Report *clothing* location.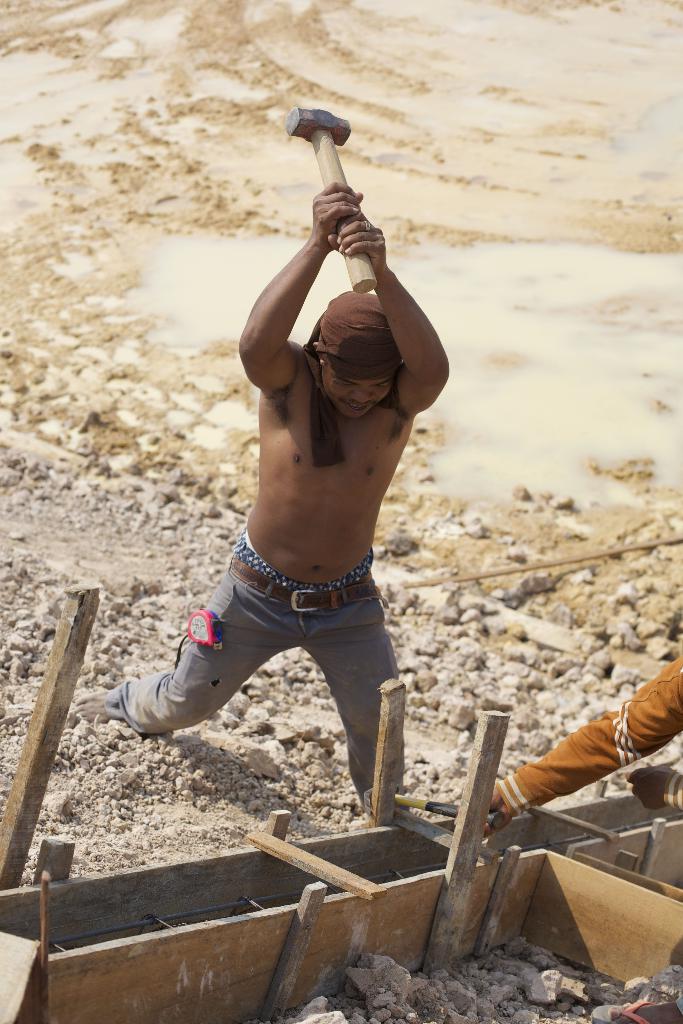
Report: 103:572:400:812.
